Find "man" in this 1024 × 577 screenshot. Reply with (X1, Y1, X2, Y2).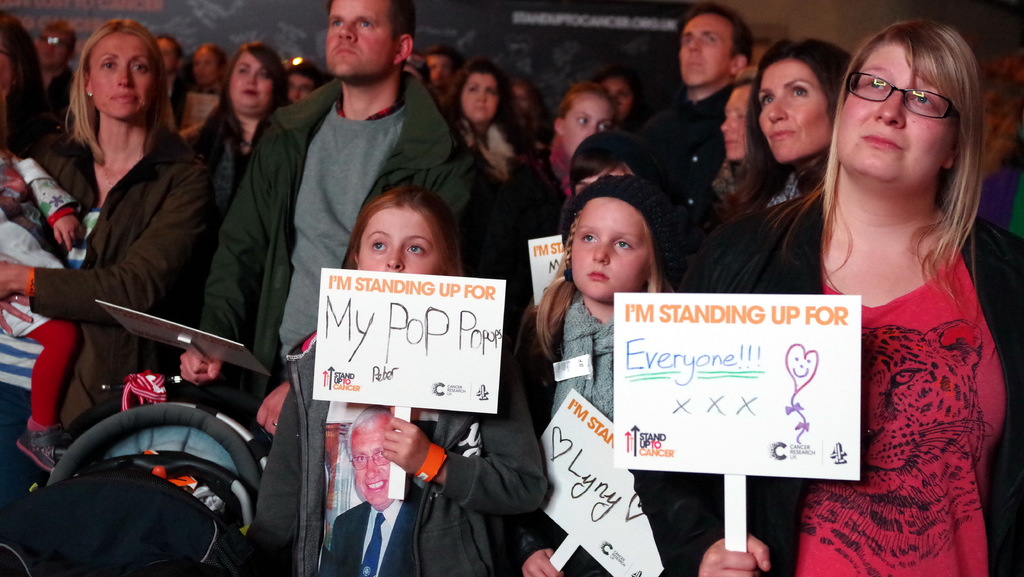
(628, 10, 776, 238).
